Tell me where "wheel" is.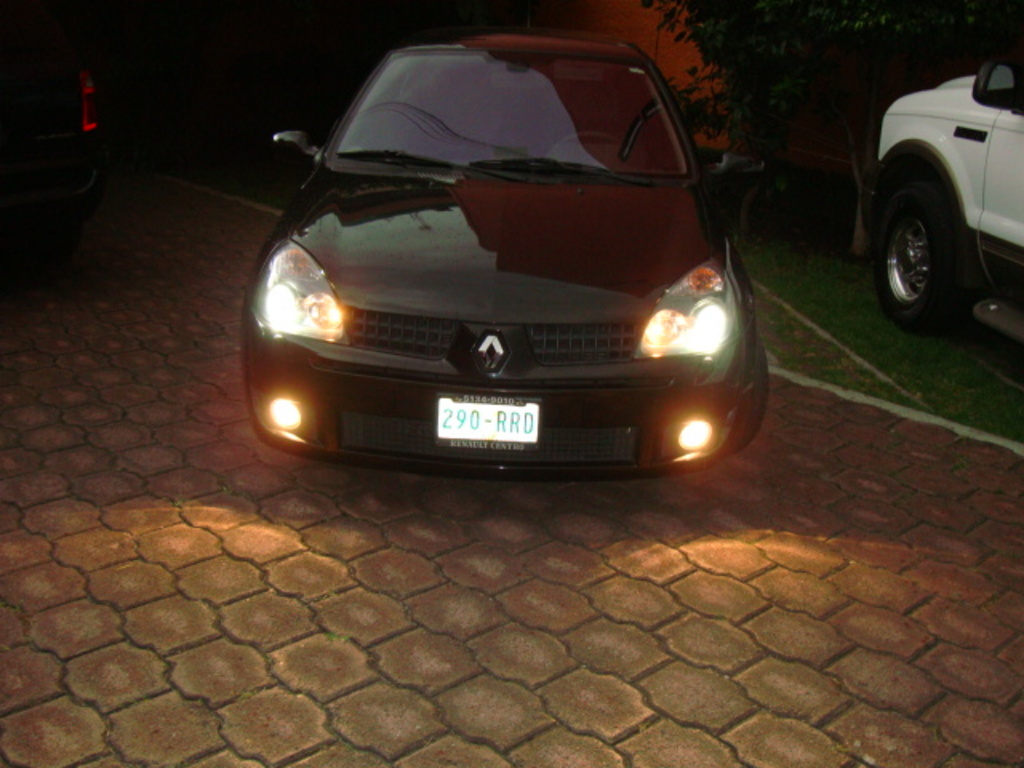
"wheel" is at 546, 128, 646, 171.
